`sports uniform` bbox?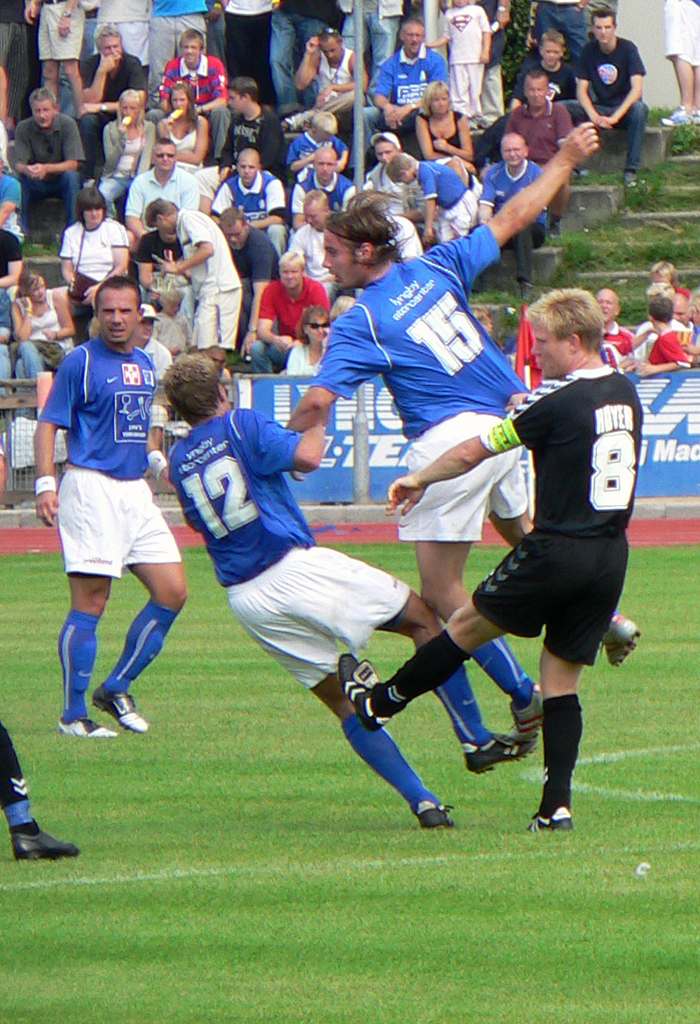
bbox=[93, 1, 164, 84]
